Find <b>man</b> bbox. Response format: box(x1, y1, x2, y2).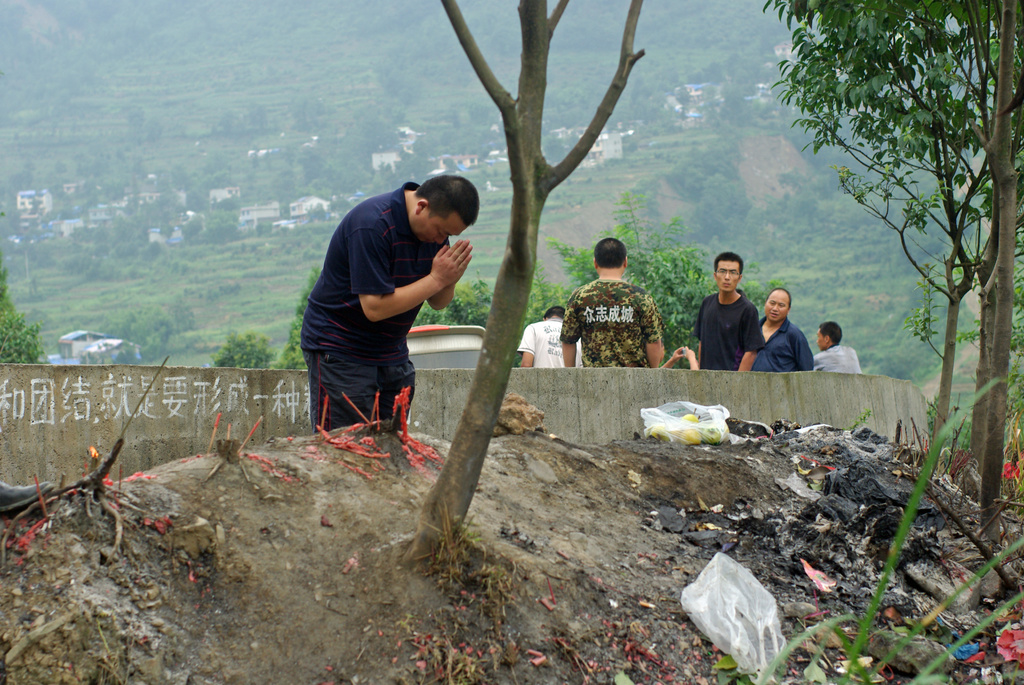
box(813, 319, 863, 374).
